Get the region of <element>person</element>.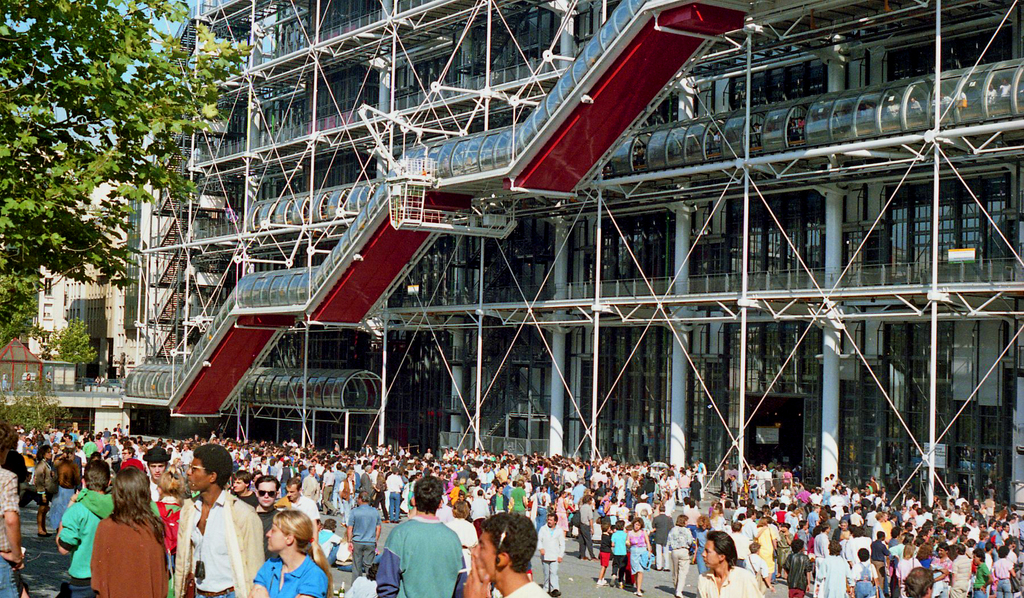
[left=700, top=530, right=762, bottom=597].
